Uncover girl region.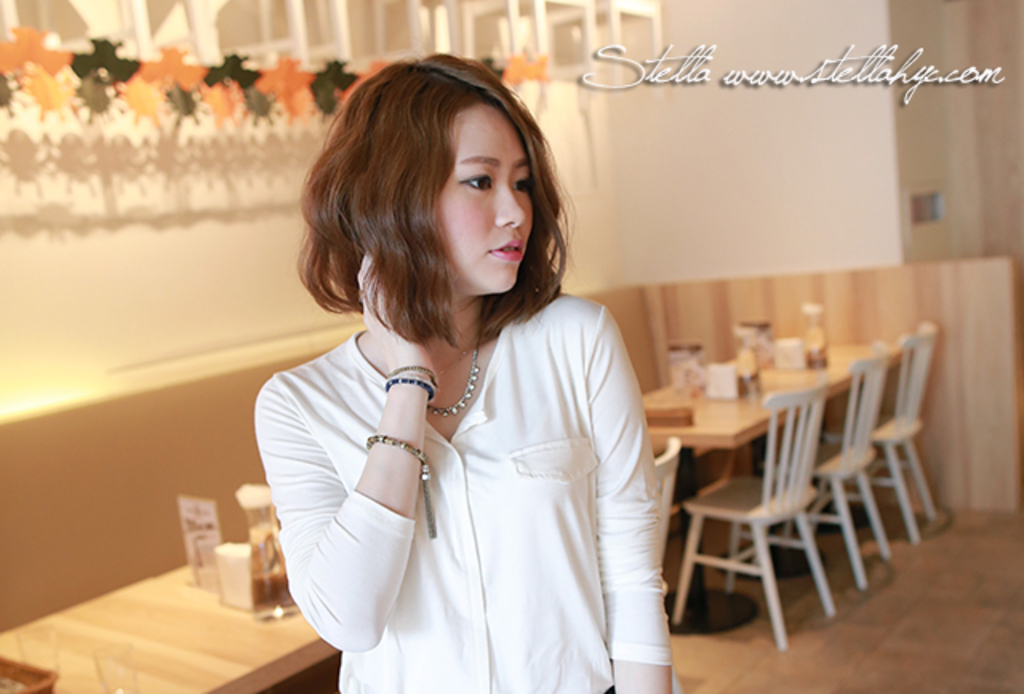
Uncovered: <bbox>253, 46, 685, 692</bbox>.
